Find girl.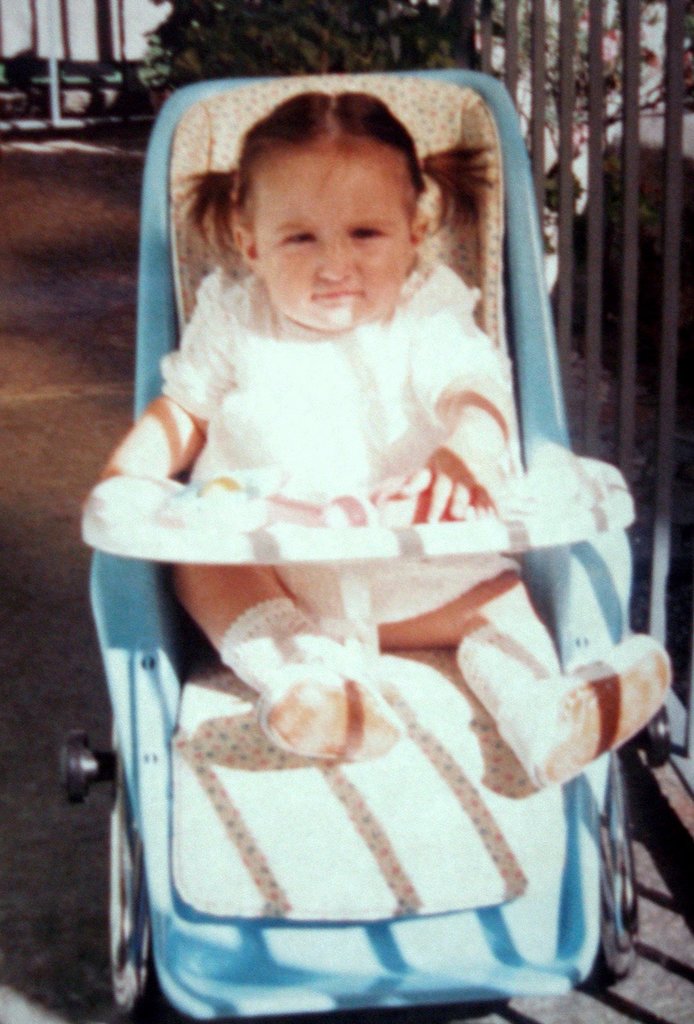
{"x1": 92, "y1": 85, "x2": 674, "y2": 785}.
